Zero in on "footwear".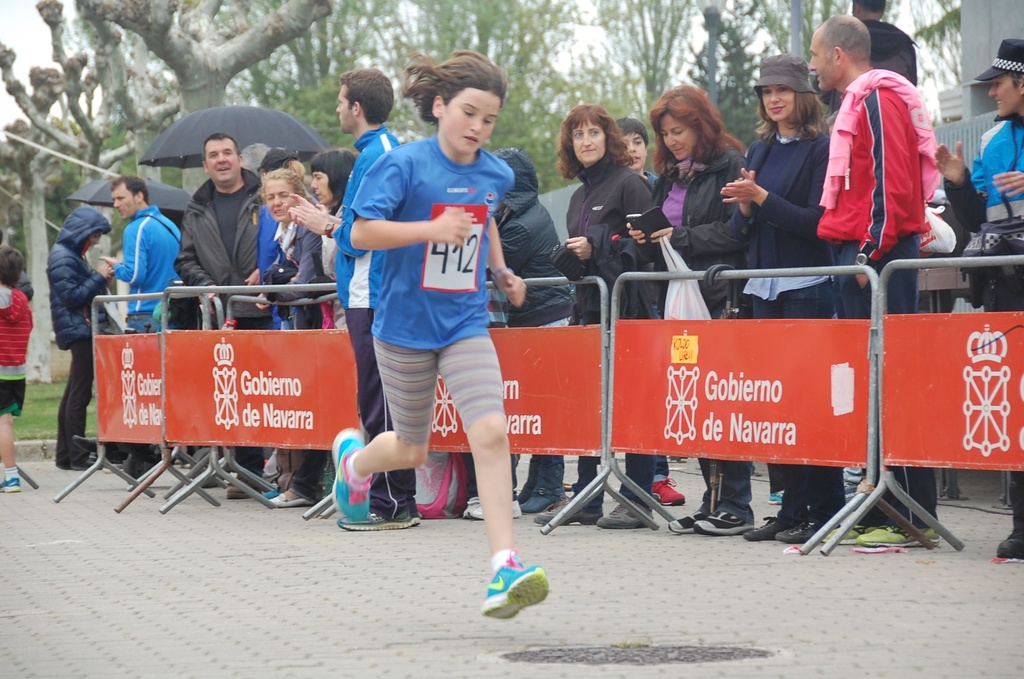
Zeroed in: bbox(60, 455, 103, 471).
